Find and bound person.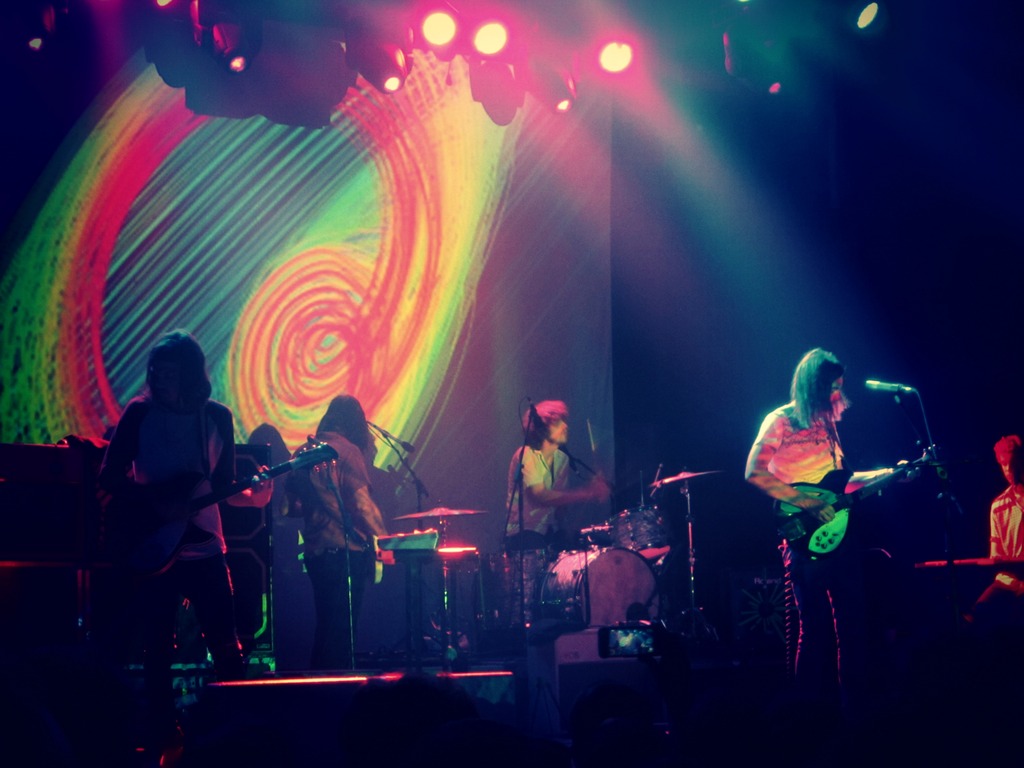
Bound: x1=961 y1=437 x2=1023 y2=612.
